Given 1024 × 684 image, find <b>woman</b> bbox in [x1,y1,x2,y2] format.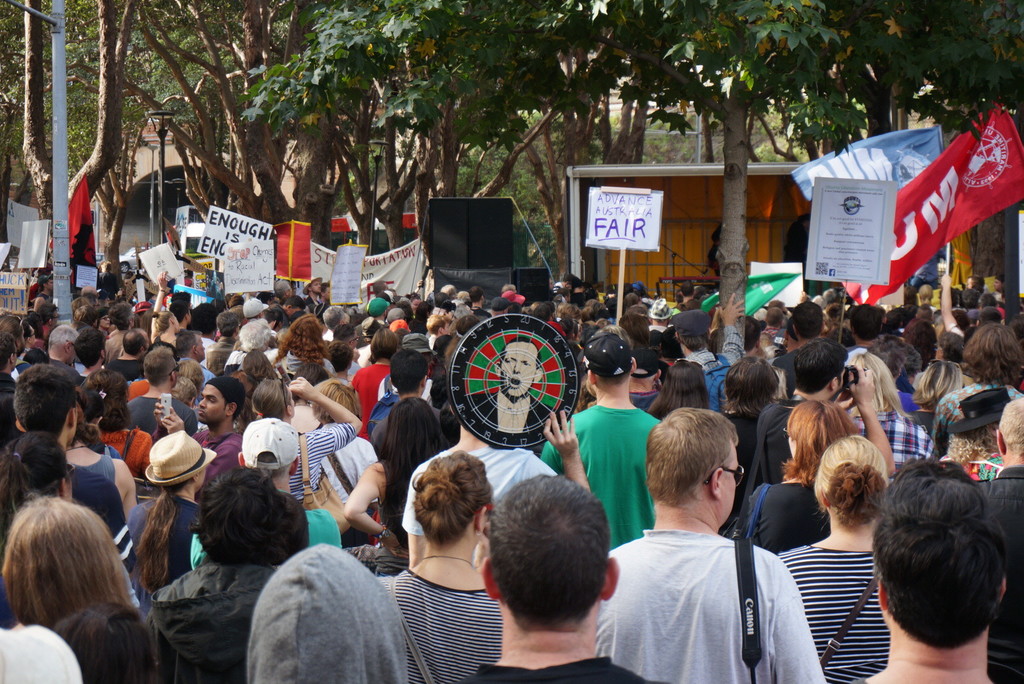
[617,312,655,344].
